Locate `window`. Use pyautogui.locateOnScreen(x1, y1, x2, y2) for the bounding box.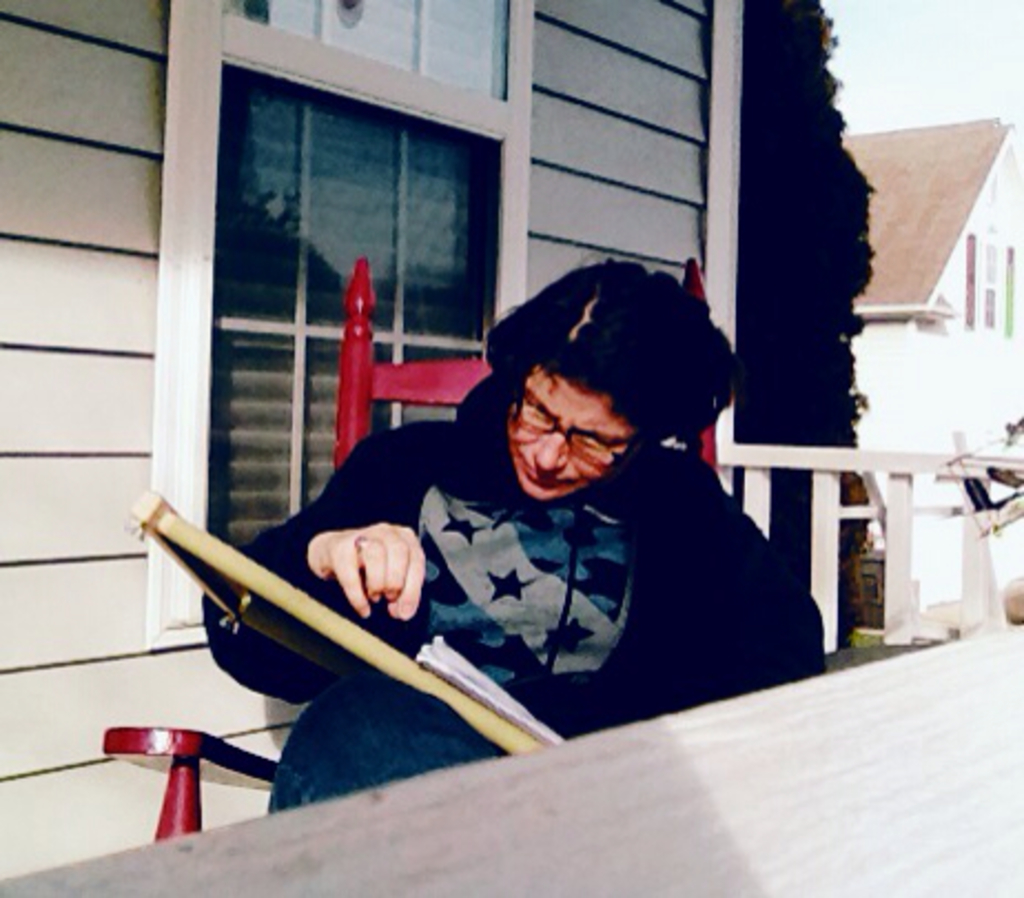
pyautogui.locateOnScreen(224, 0, 508, 100).
